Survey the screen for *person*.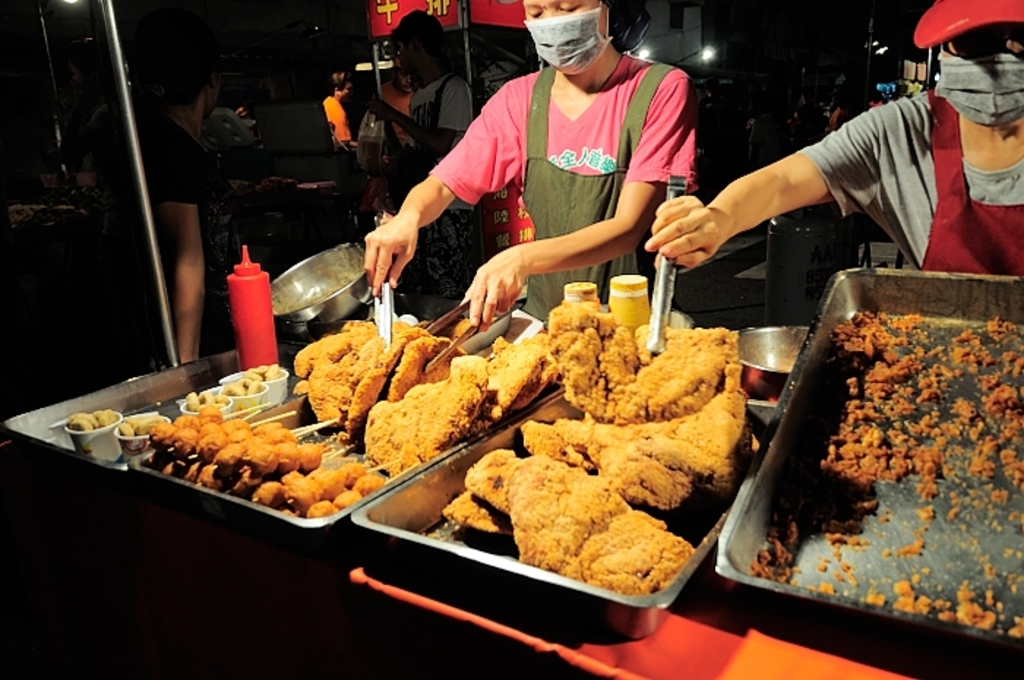
Survey found: rect(108, 28, 265, 369).
